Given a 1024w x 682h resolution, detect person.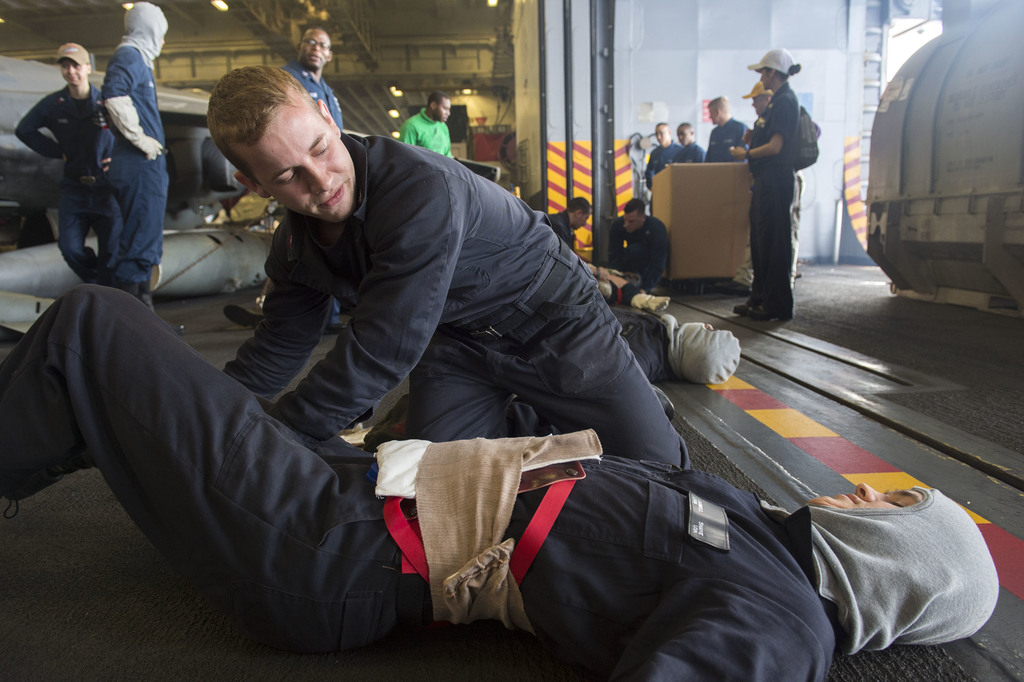
605,193,673,288.
